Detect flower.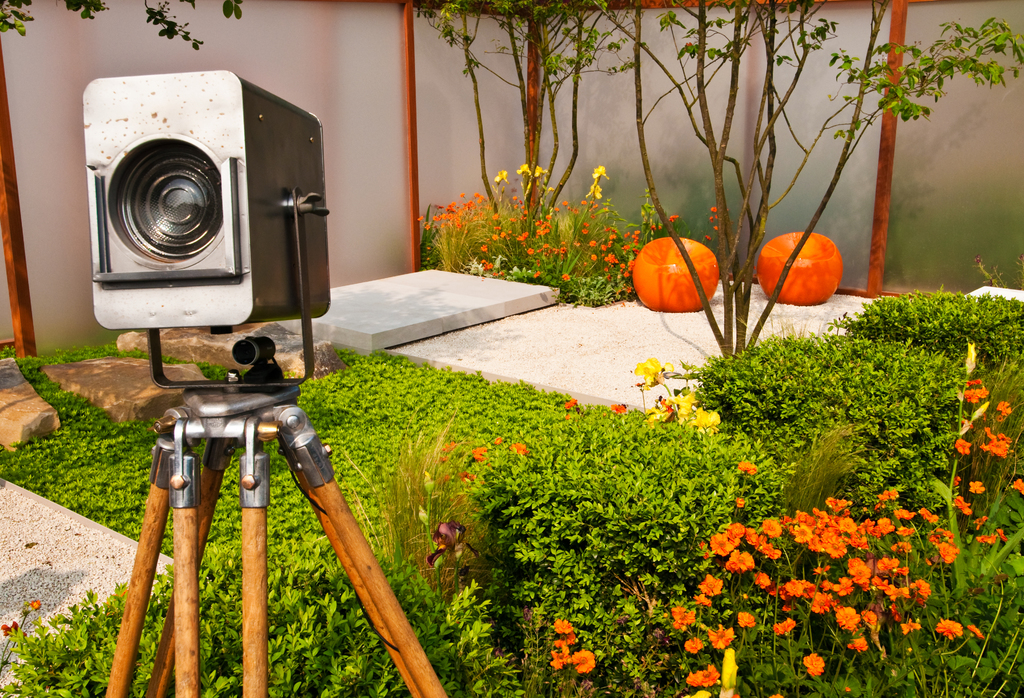
Detected at crop(739, 463, 755, 475).
